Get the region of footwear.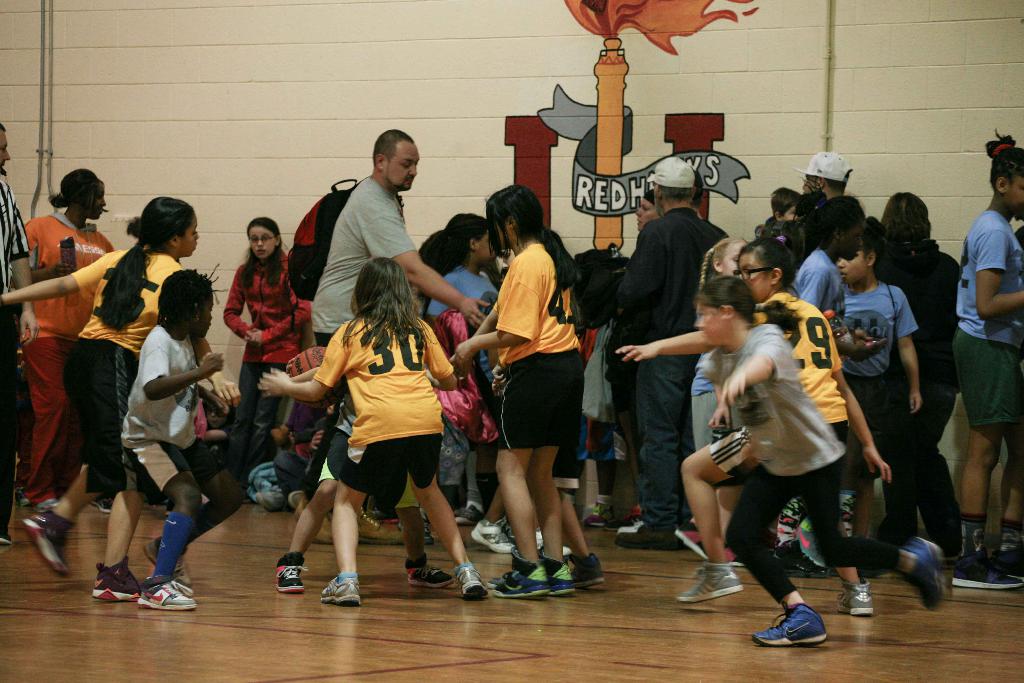
BBox(767, 540, 831, 579).
